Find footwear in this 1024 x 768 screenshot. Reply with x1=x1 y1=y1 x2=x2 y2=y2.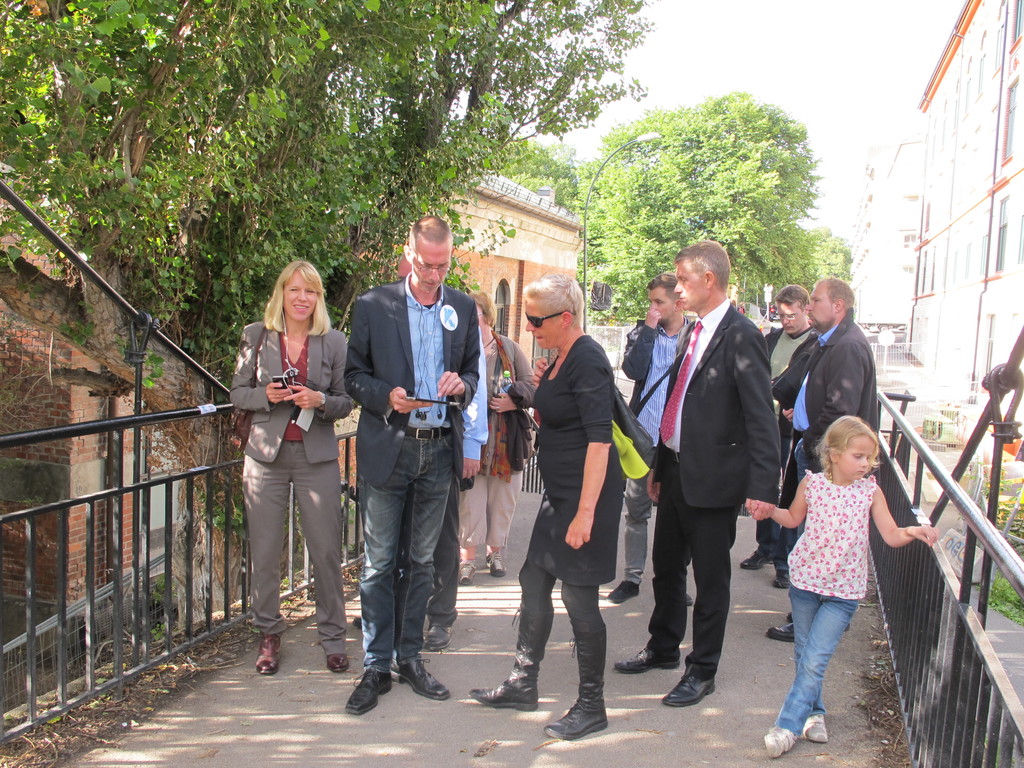
x1=737 y1=553 x2=774 y2=572.
